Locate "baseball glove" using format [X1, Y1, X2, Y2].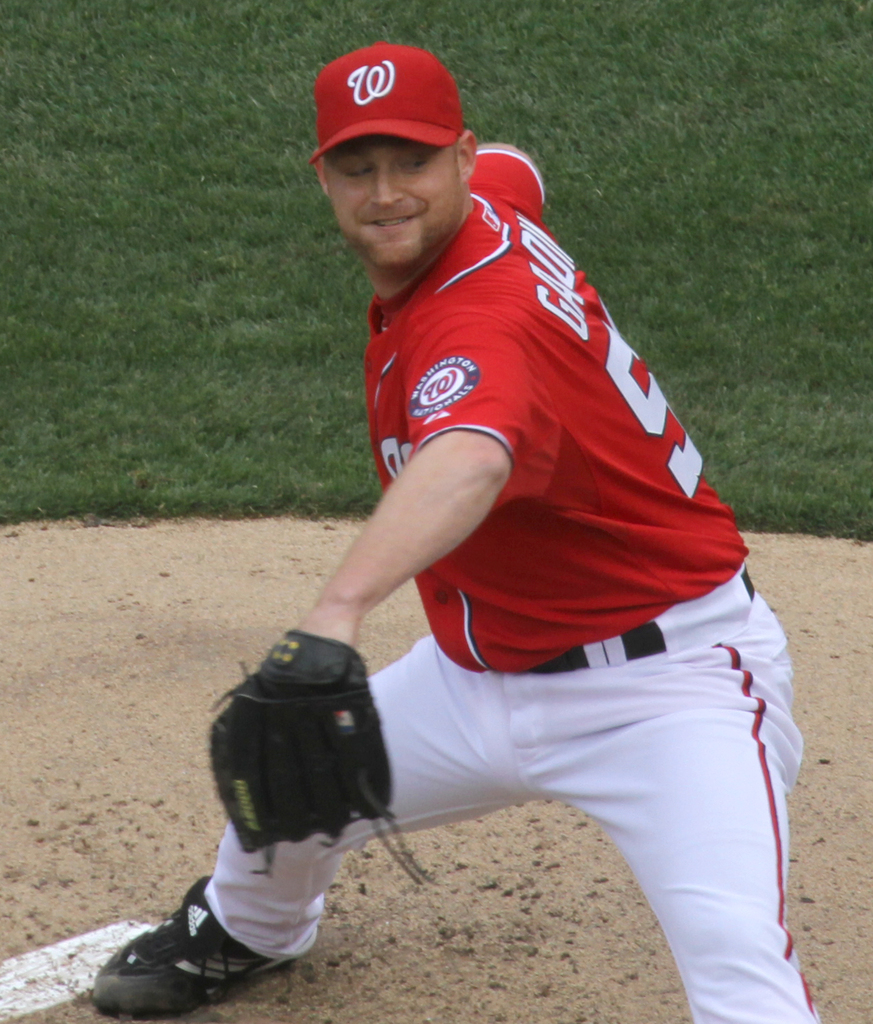
[207, 629, 439, 883].
